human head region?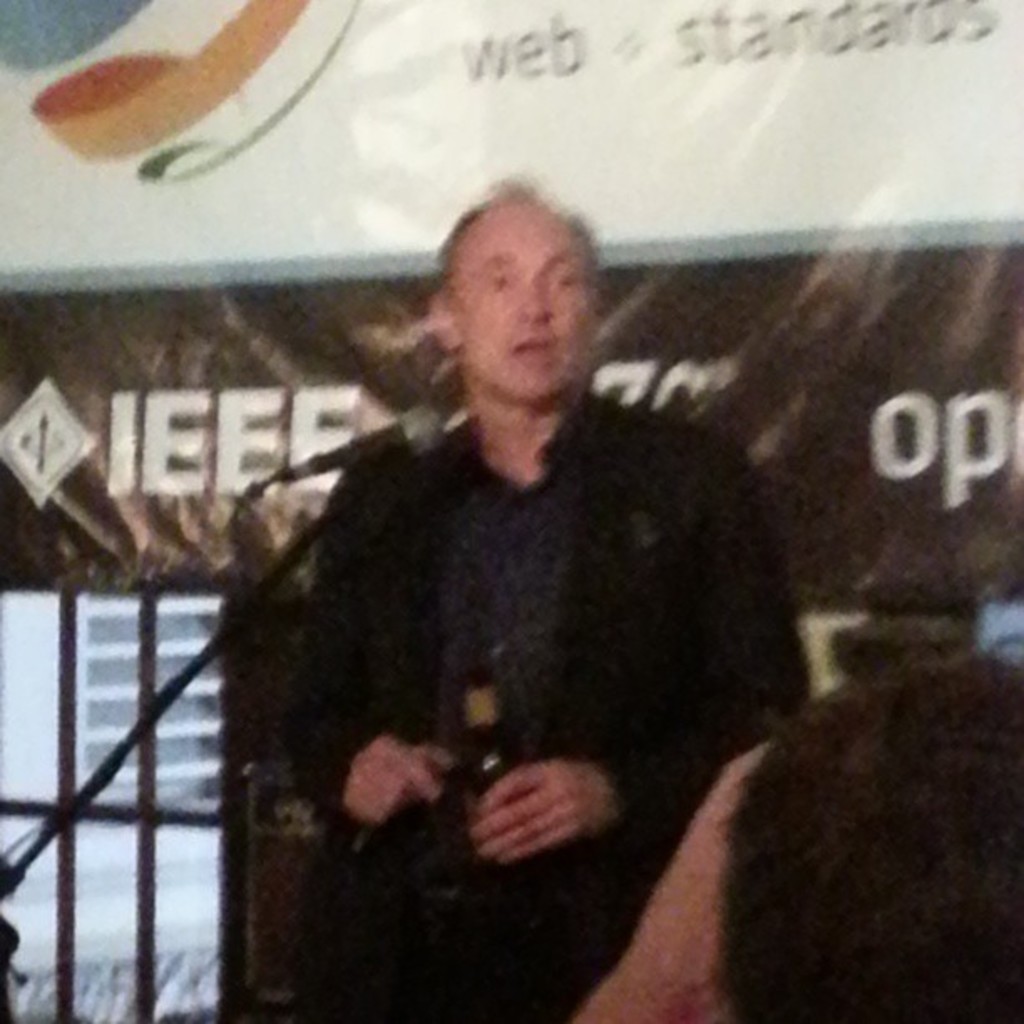
706 656 1022 1022
